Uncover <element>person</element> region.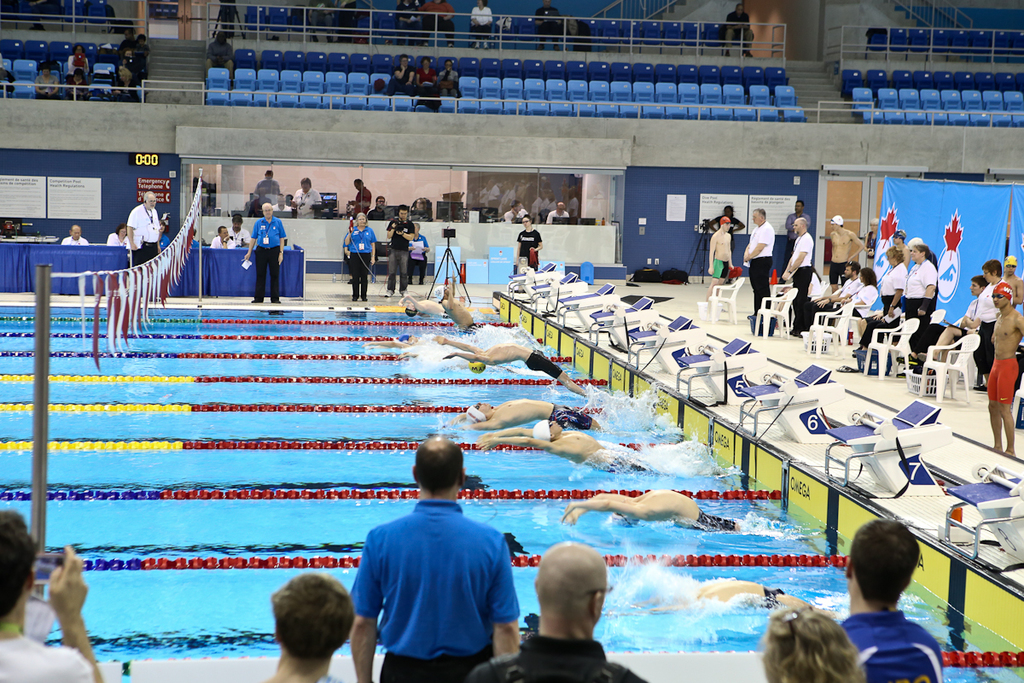
Uncovered: 416,227,429,275.
